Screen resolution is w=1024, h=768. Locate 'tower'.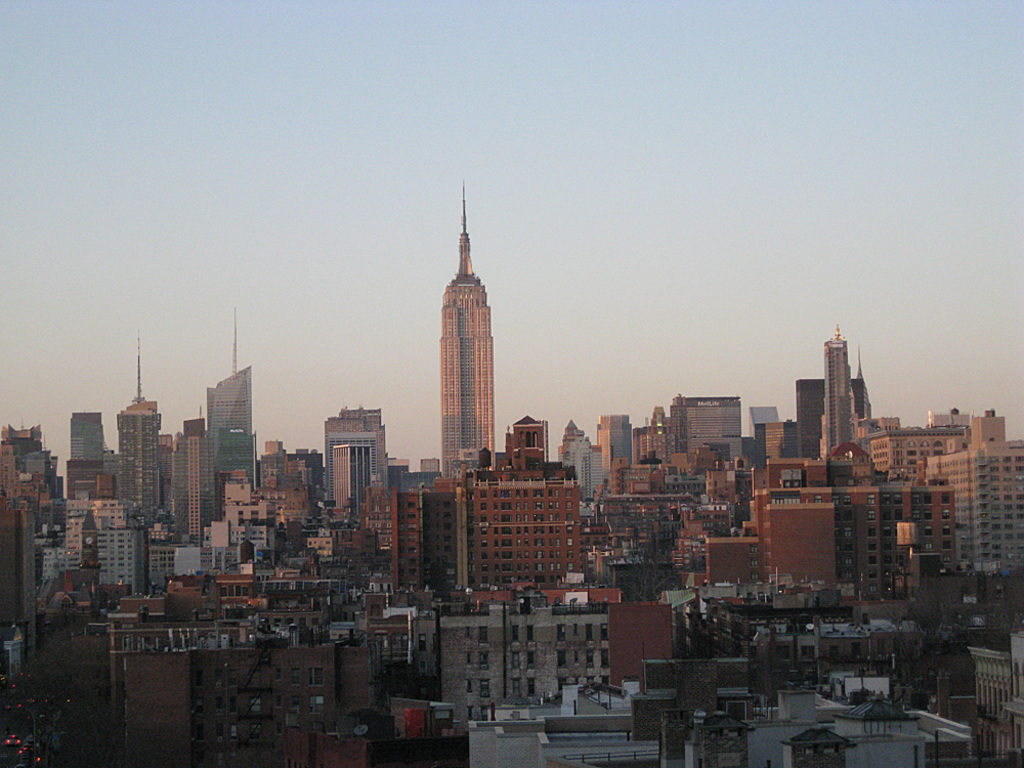
Rect(113, 329, 164, 523).
